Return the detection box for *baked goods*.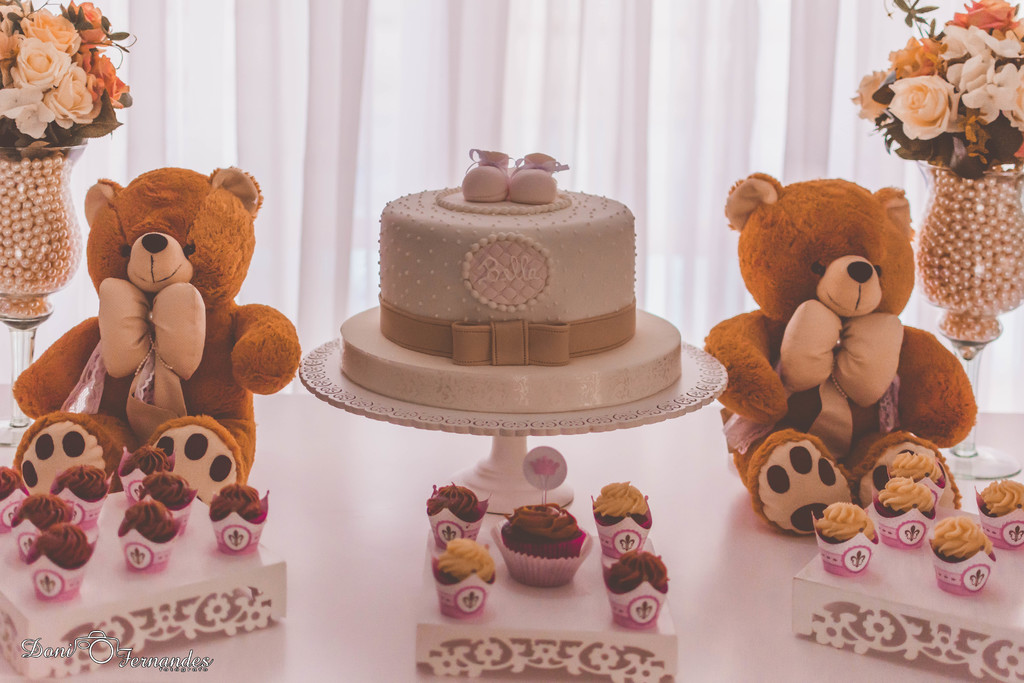
bbox(500, 448, 590, 582).
